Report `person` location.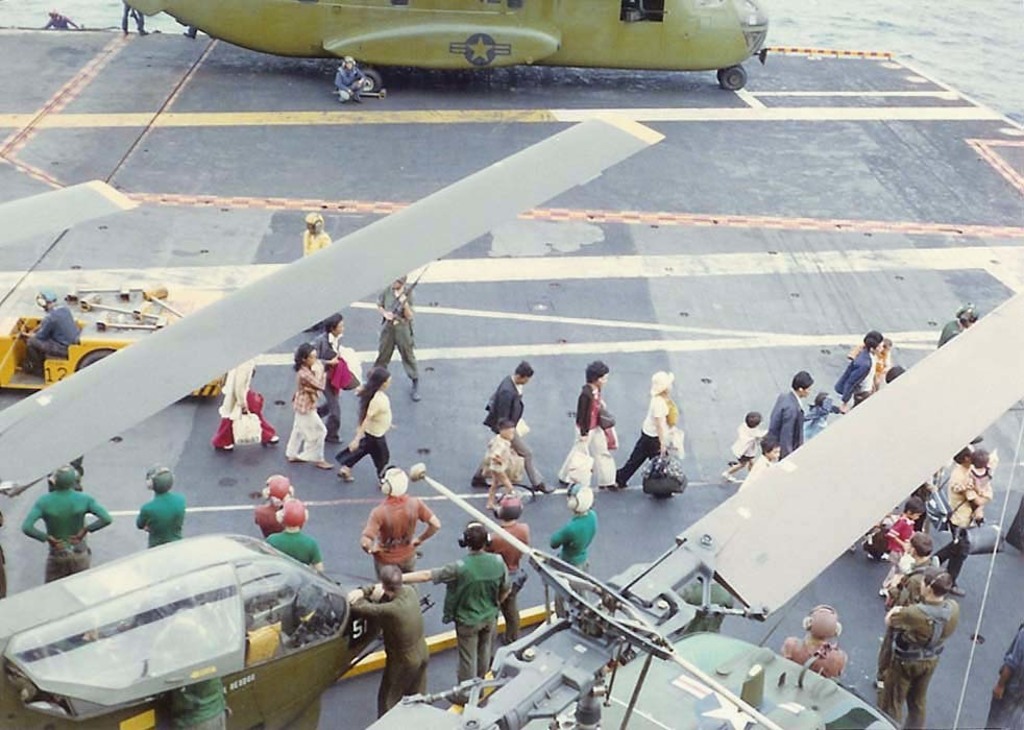
Report: bbox(881, 562, 964, 723).
